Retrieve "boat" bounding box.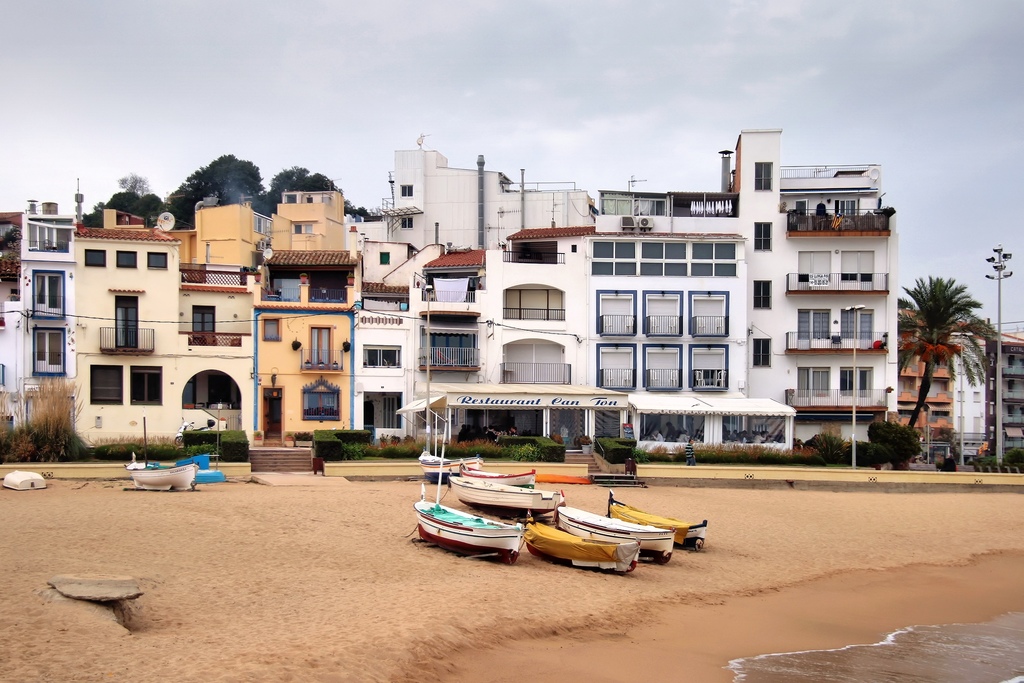
Bounding box: select_region(557, 497, 681, 566).
